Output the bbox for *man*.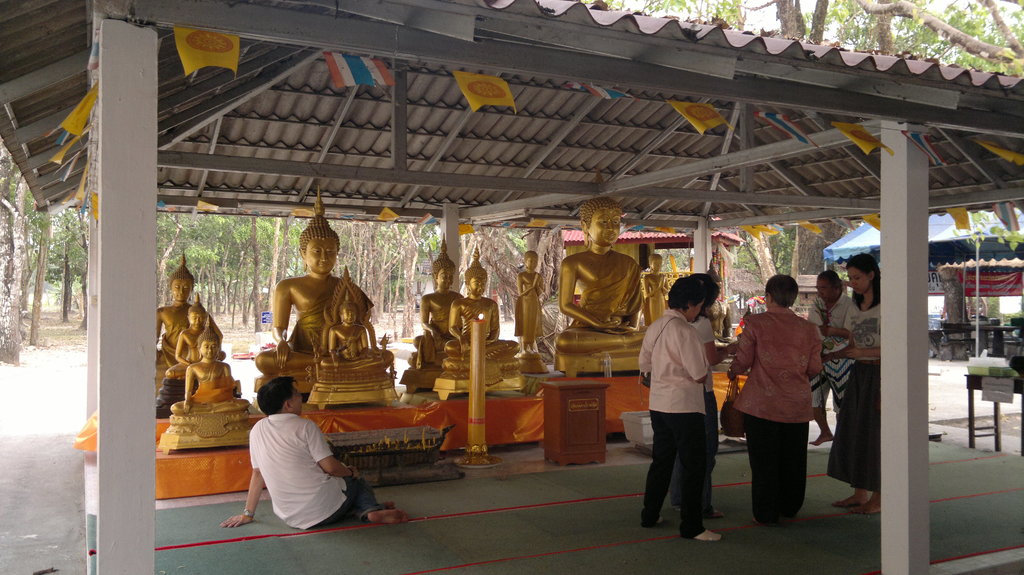
(left=808, top=269, right=853, bottom=445).
